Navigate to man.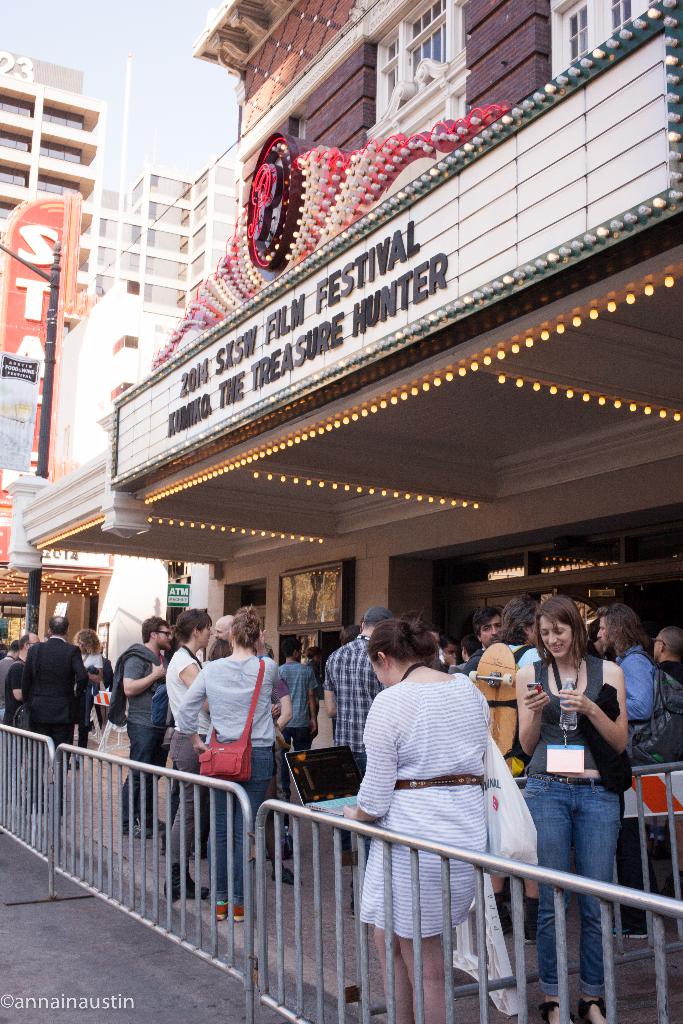
Navigation target: [28, 614, 88, 824].
